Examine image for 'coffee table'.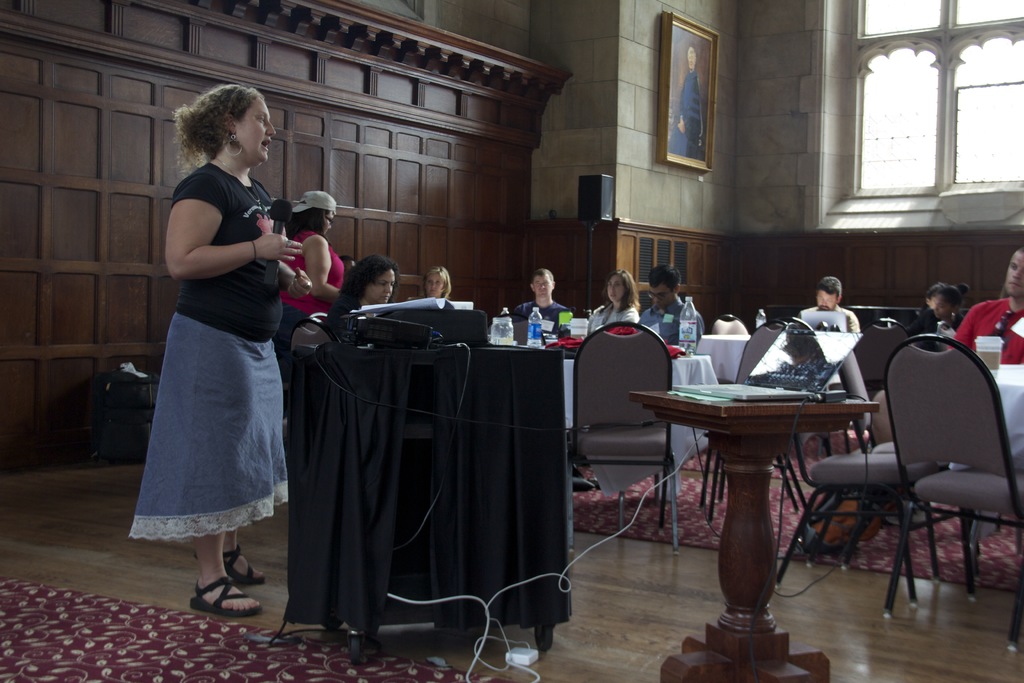
Examination result: BBox(694, 331, 750, 378).
